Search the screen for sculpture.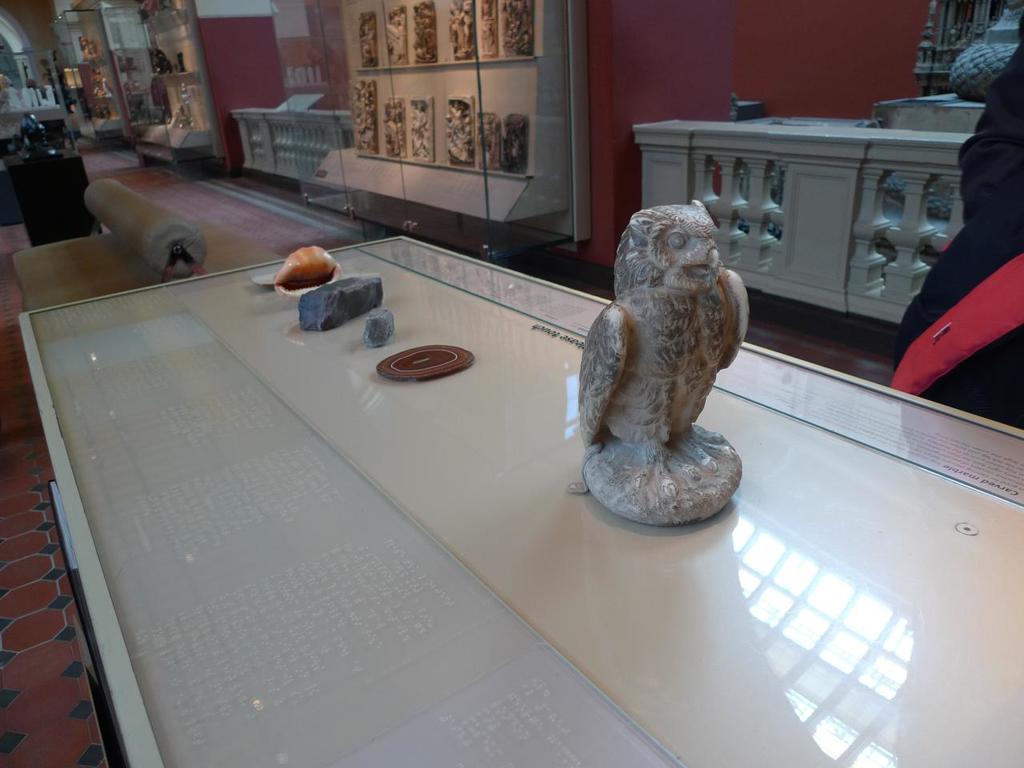
Found at [507, 111, 530, 172].
